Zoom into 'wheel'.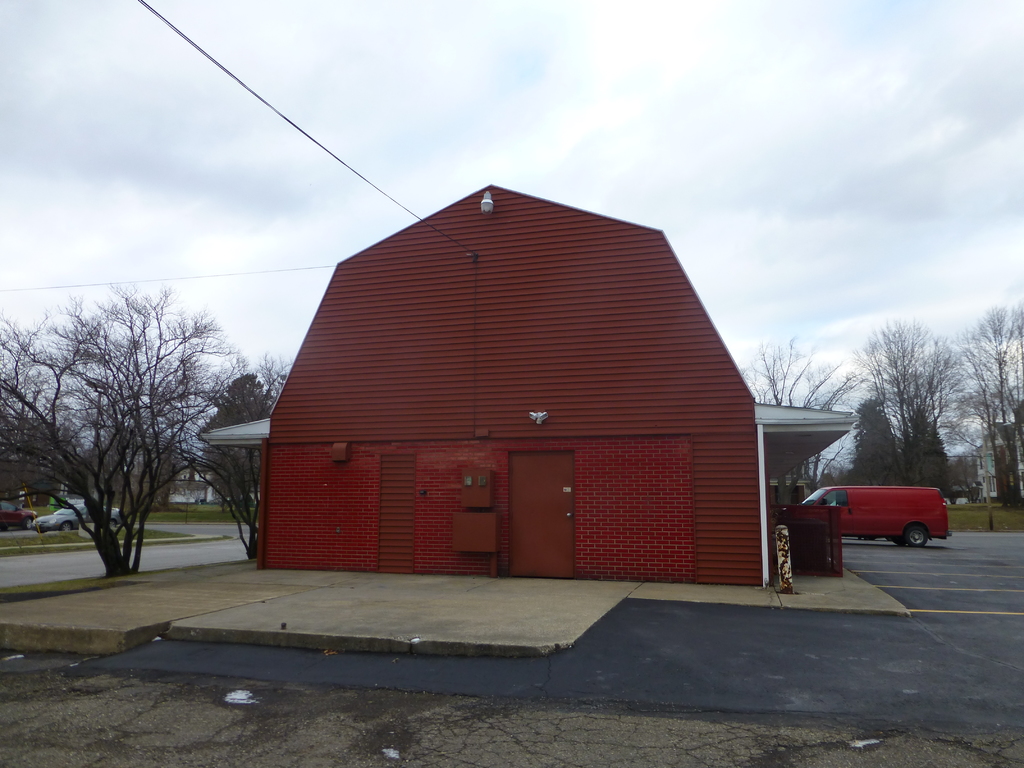
Zoom target: <bbox>25, 517, 36, 529</bbox>.
